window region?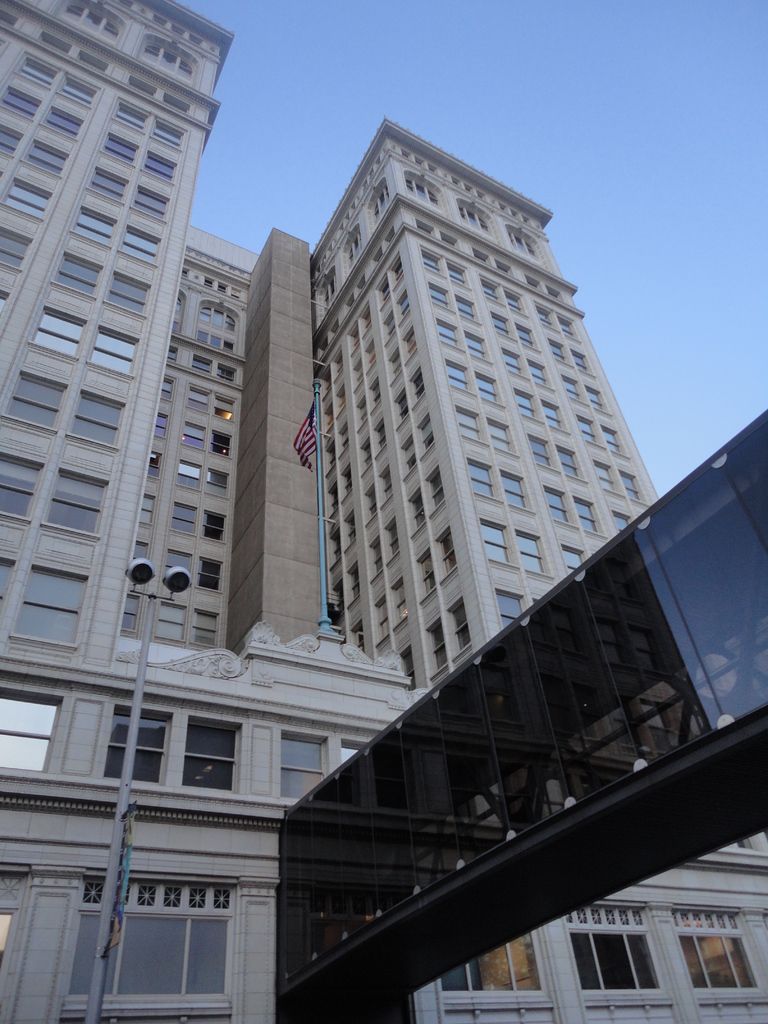
box(19, 137, 70, 175)
